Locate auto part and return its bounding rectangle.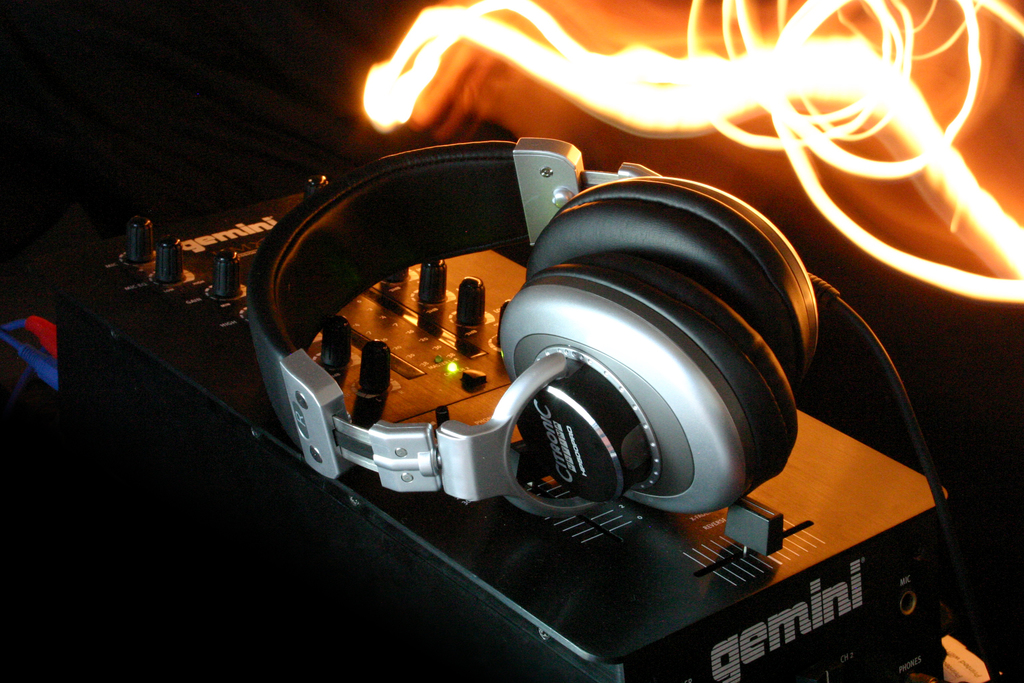
[left=167, top=123, right=922, bottom=616].
